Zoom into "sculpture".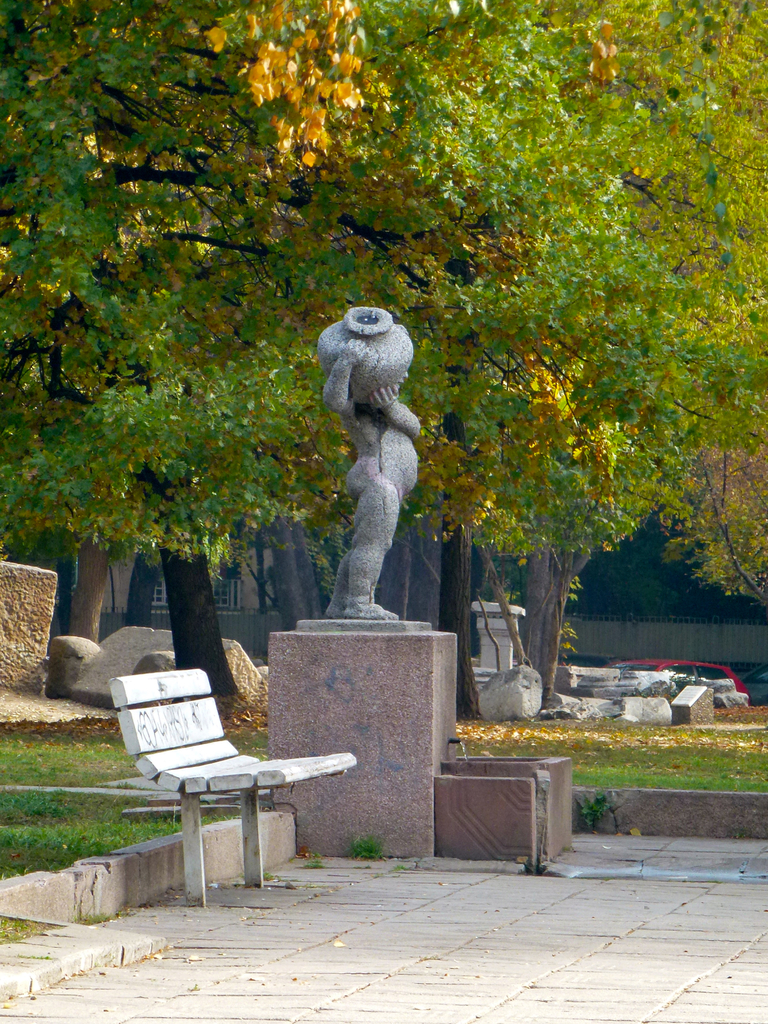
Zoom target: (x1=289, y1=307, x2=436, y2=637).
